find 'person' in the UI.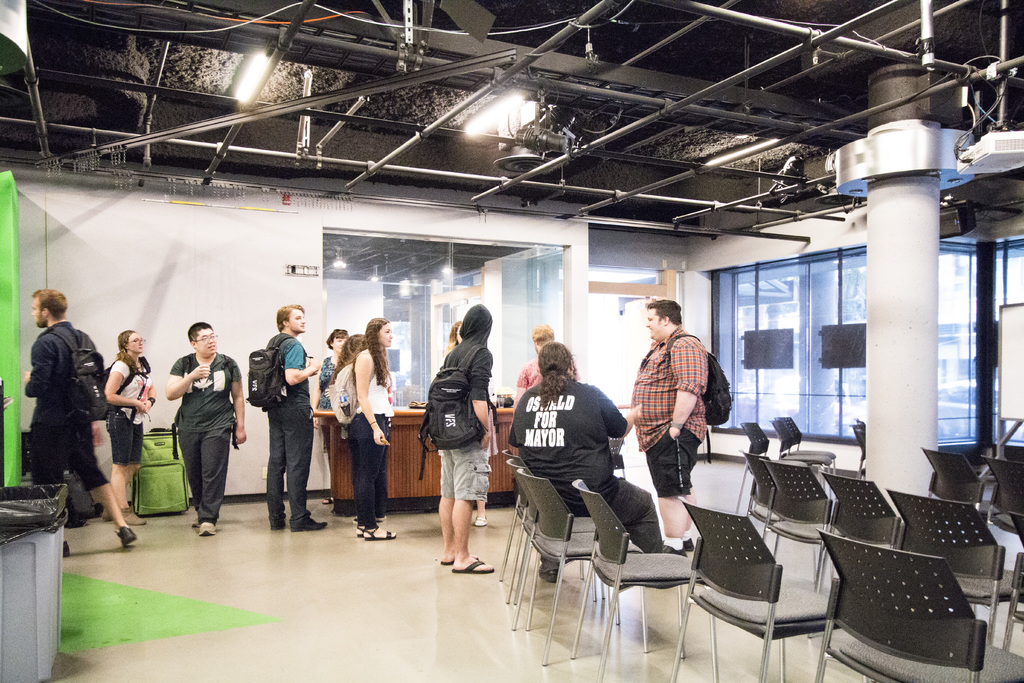
UI element at 419:294:497:577.
